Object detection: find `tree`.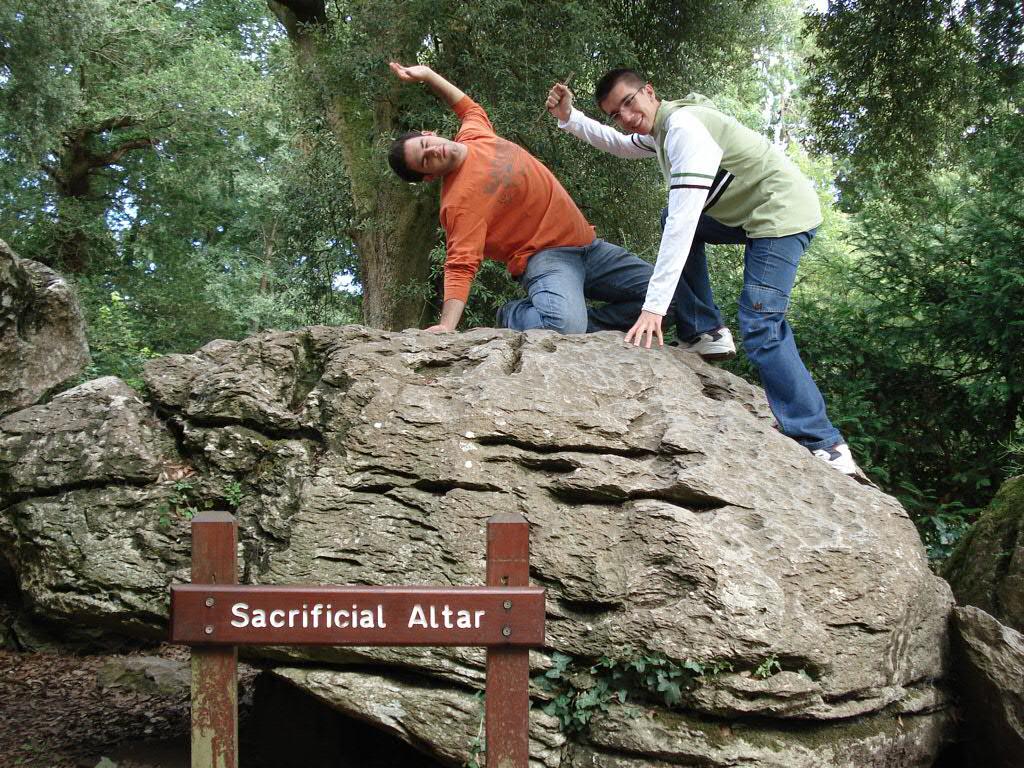
locate(851, 22, 1000, 485).
